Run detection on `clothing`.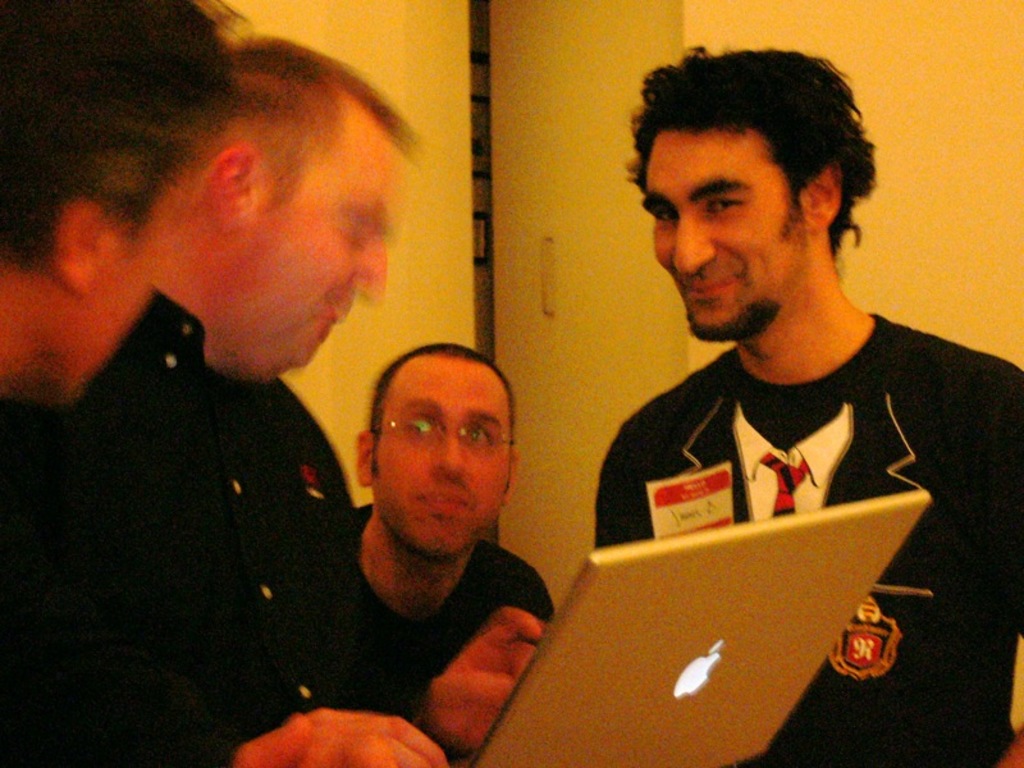
Result: pyautogui.locateOnScreen(65, 239, 458, 762).
